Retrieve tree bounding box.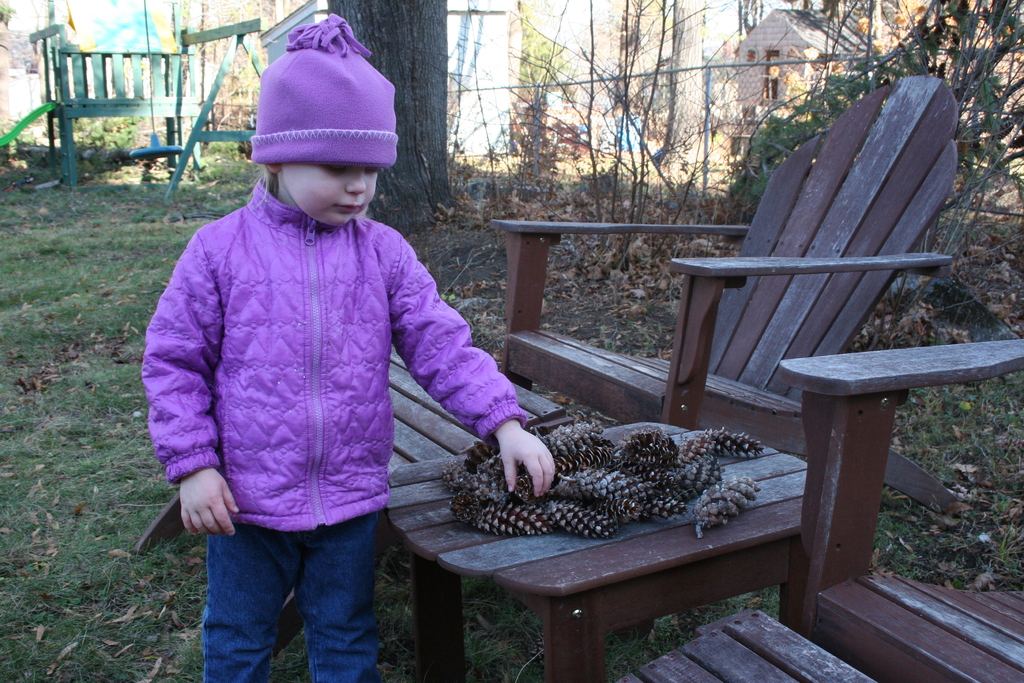
Bounding box: <bbox>314, 0, 451, 241</bbox>.
